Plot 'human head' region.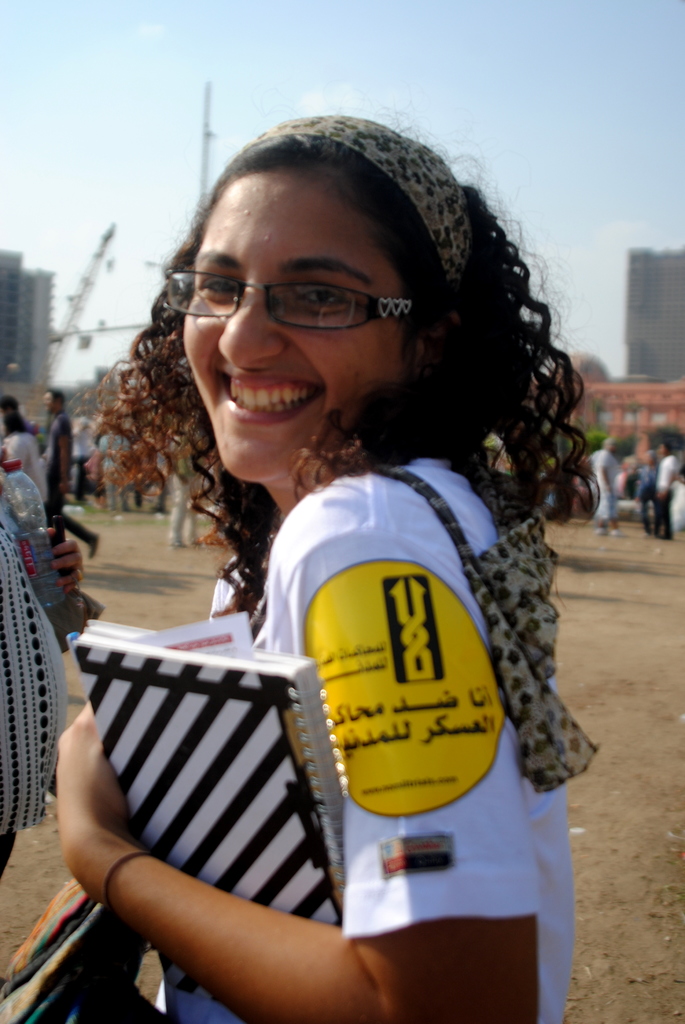
Plotted at {"left": 167, "top": 136, "right": 448, "bottom": 391}.
